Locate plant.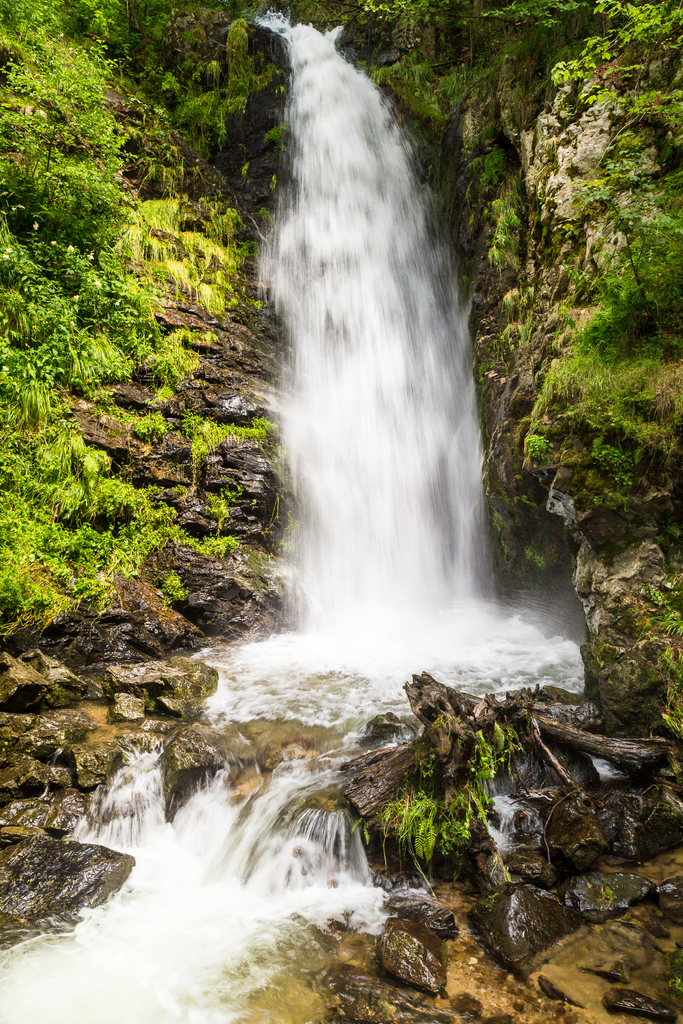
Bounding box: {"left": 662, "top": 653, "right": 682, "bottom": 746}.
